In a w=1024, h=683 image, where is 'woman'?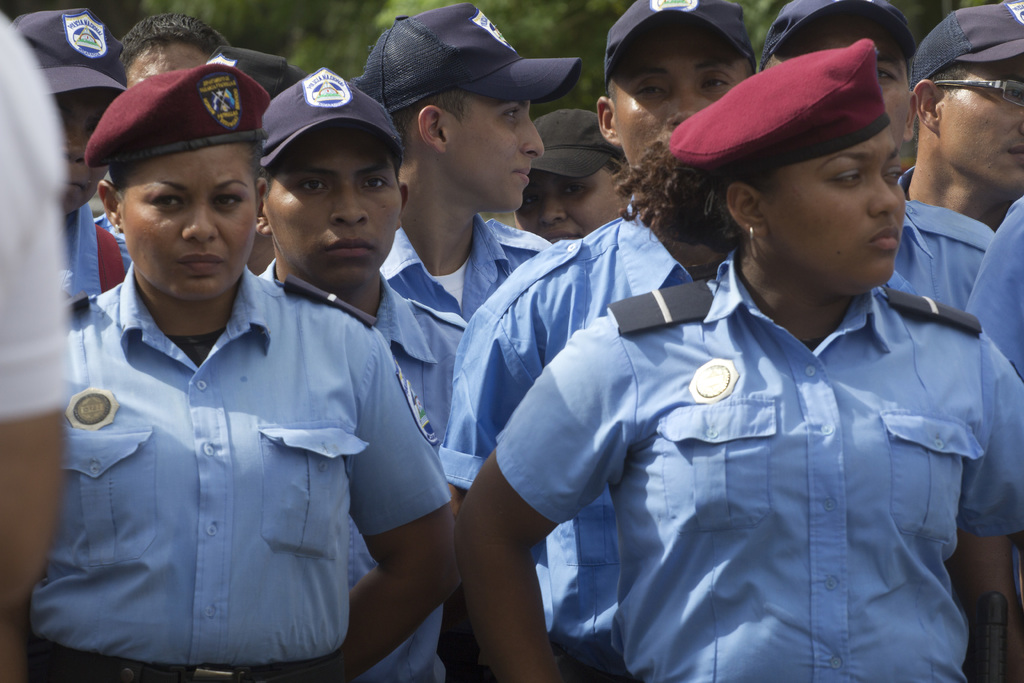
BBox(0, 60, 471, 682).
